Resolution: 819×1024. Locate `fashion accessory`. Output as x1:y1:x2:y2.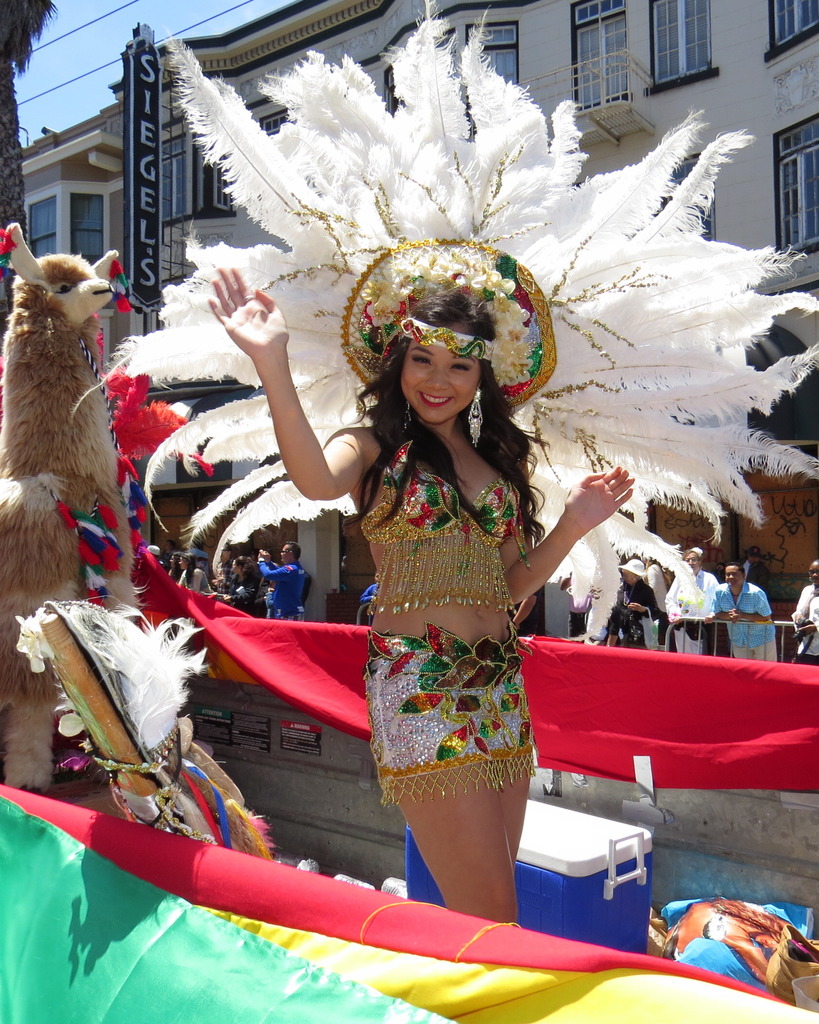
466:379:485:447.
